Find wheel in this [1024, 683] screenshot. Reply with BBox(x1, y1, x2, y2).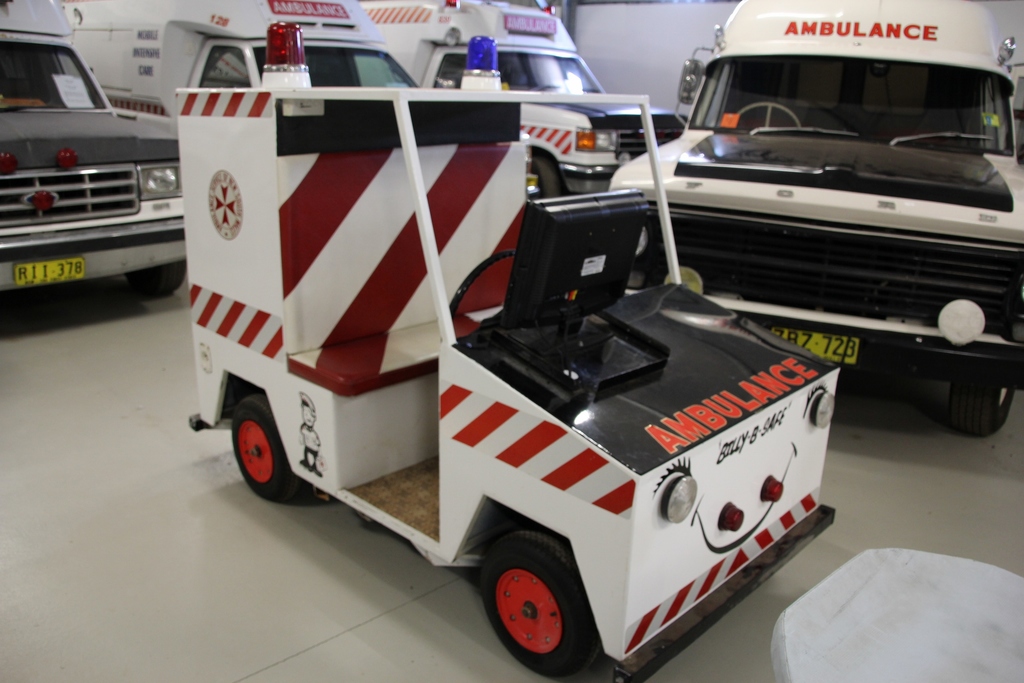
BBox(127, 259, 184, 293).
